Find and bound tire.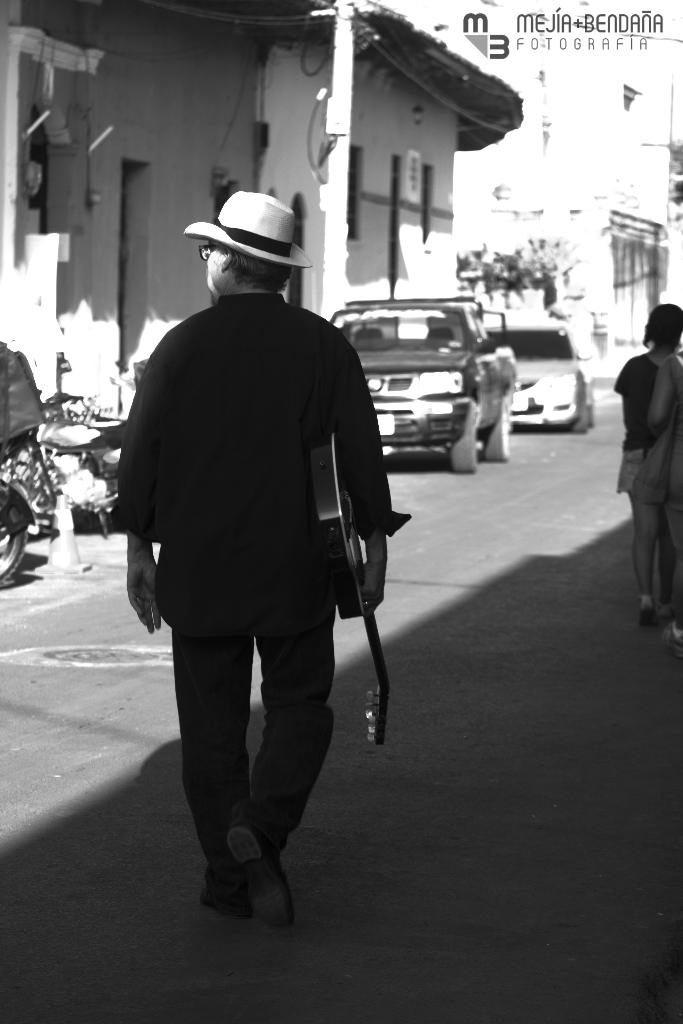
Bound: 482/393/509/460.
